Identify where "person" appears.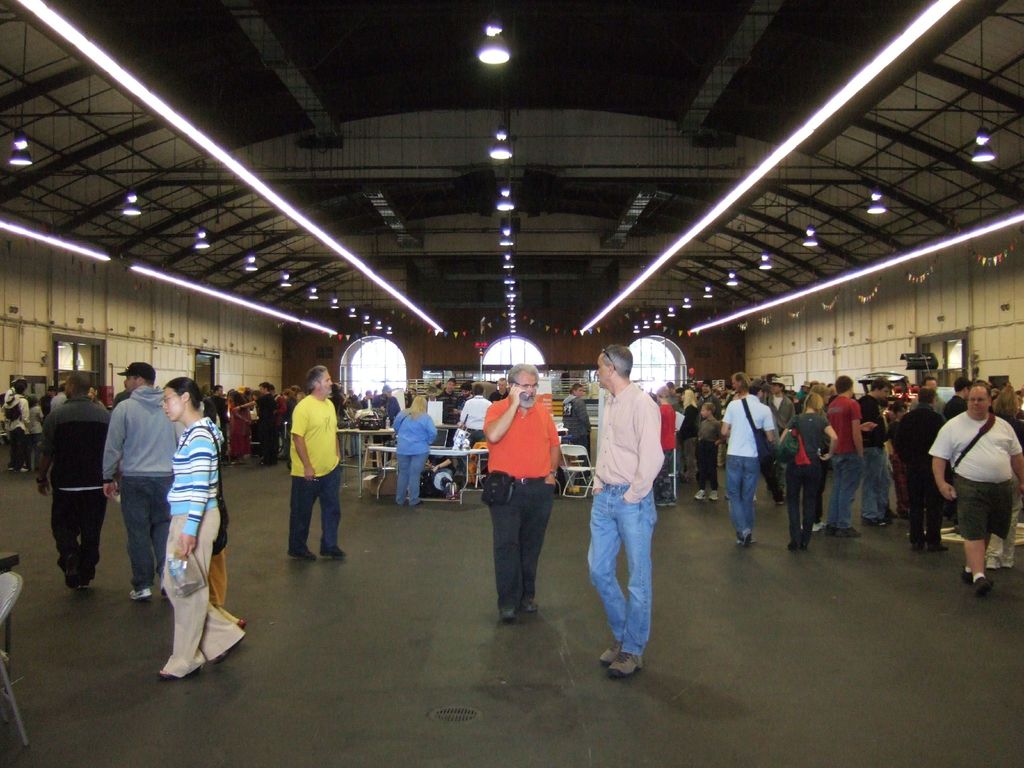
Appears at <box>424,387,434,404</box>.
